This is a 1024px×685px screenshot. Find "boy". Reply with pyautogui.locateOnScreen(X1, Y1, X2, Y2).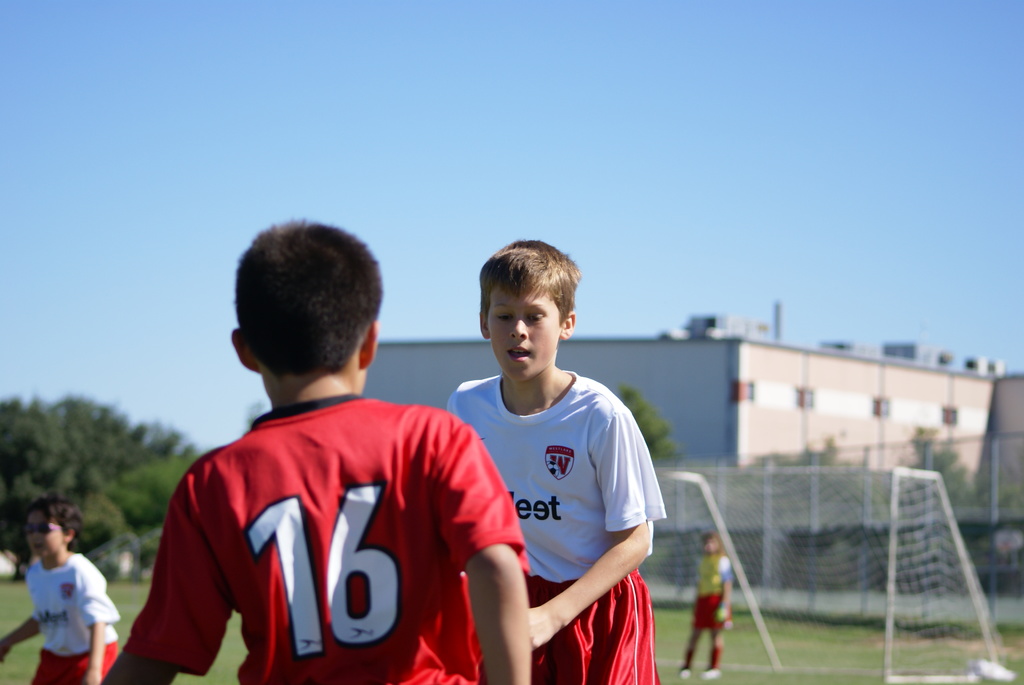
pyautogui.locateOnScreen(92, 214, 532, 684).
